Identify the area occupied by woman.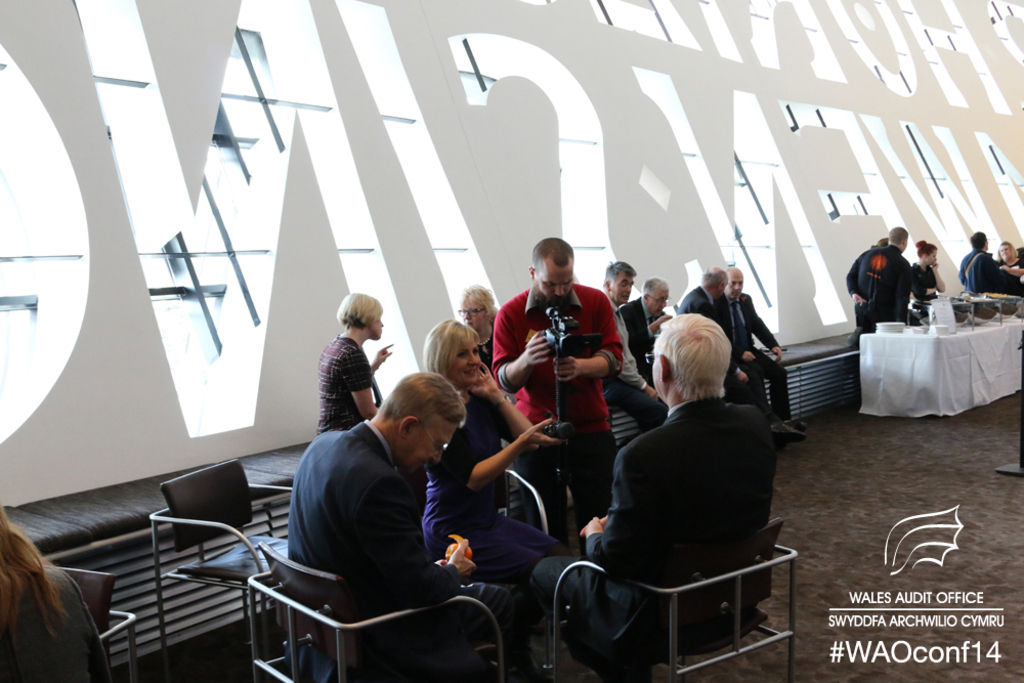
Area: Rect(905, 234, 945, 314).
